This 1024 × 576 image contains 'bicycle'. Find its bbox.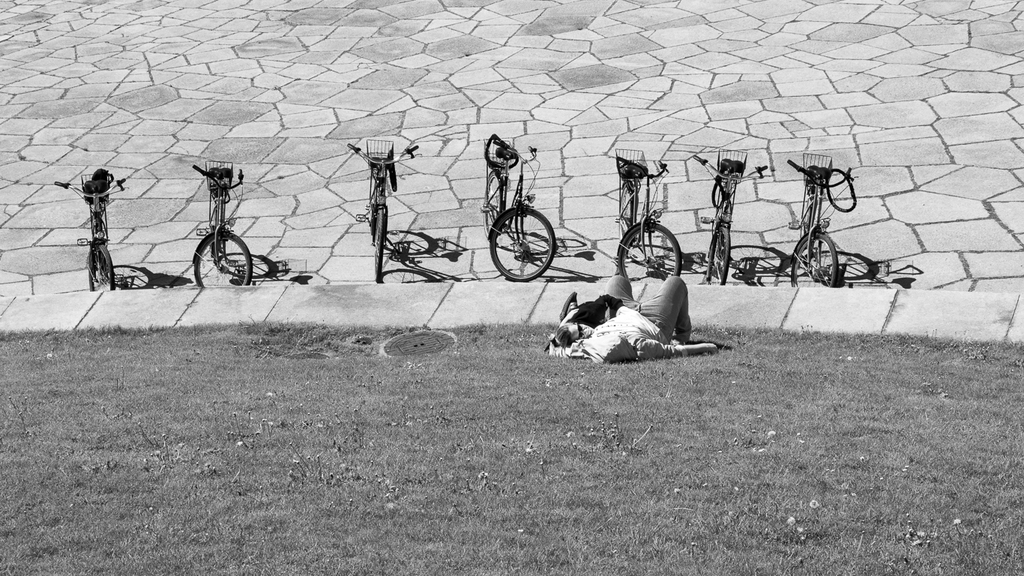
BBox(55, 169, 130, 287).
